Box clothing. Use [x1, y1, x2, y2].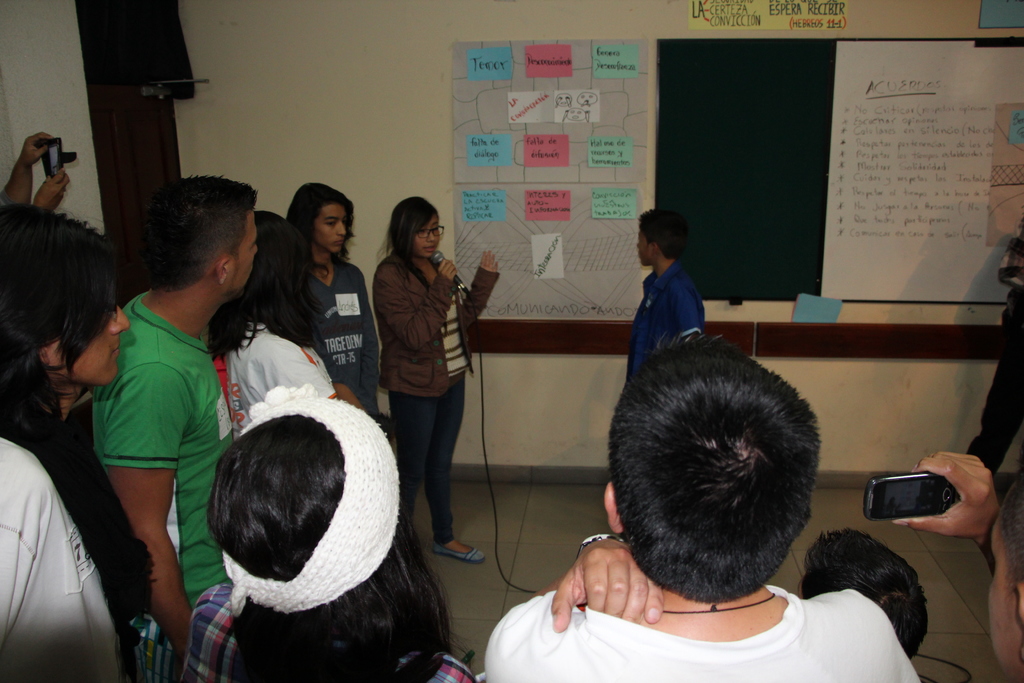
[476, 580, 932, 682].
